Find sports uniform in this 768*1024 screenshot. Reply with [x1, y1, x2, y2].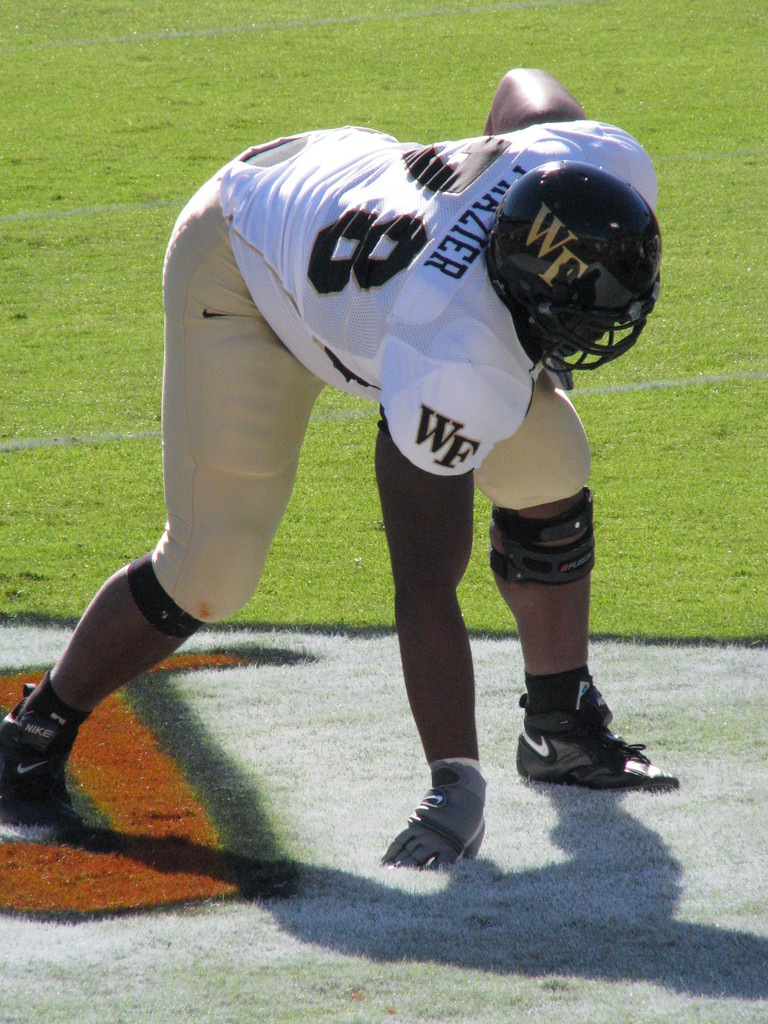
[35, 68, 707, 884].
